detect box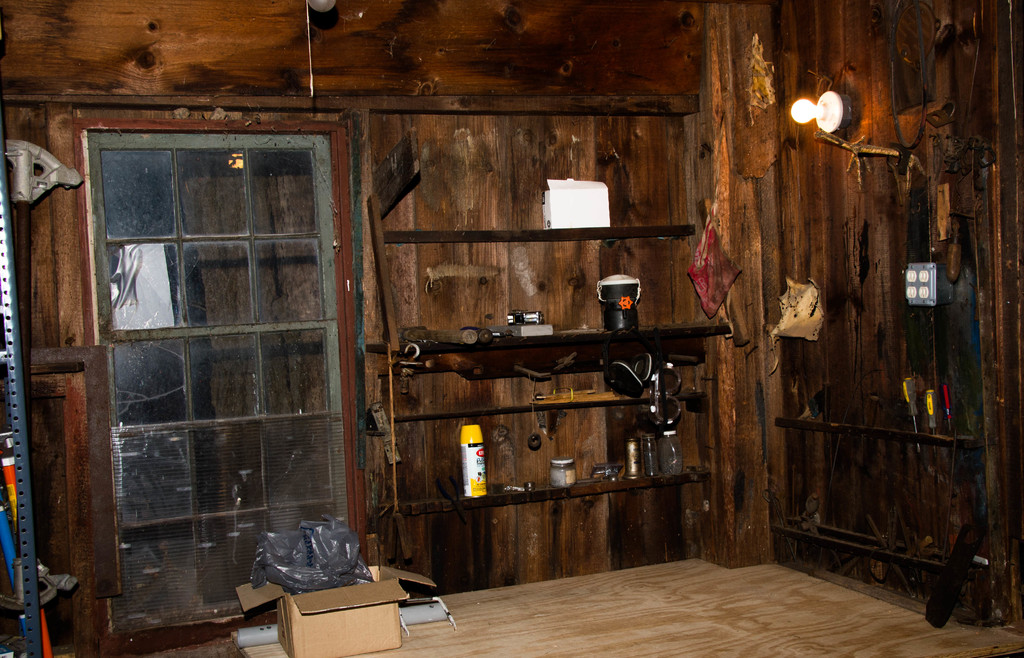
<box>234,564,435,657</box>
